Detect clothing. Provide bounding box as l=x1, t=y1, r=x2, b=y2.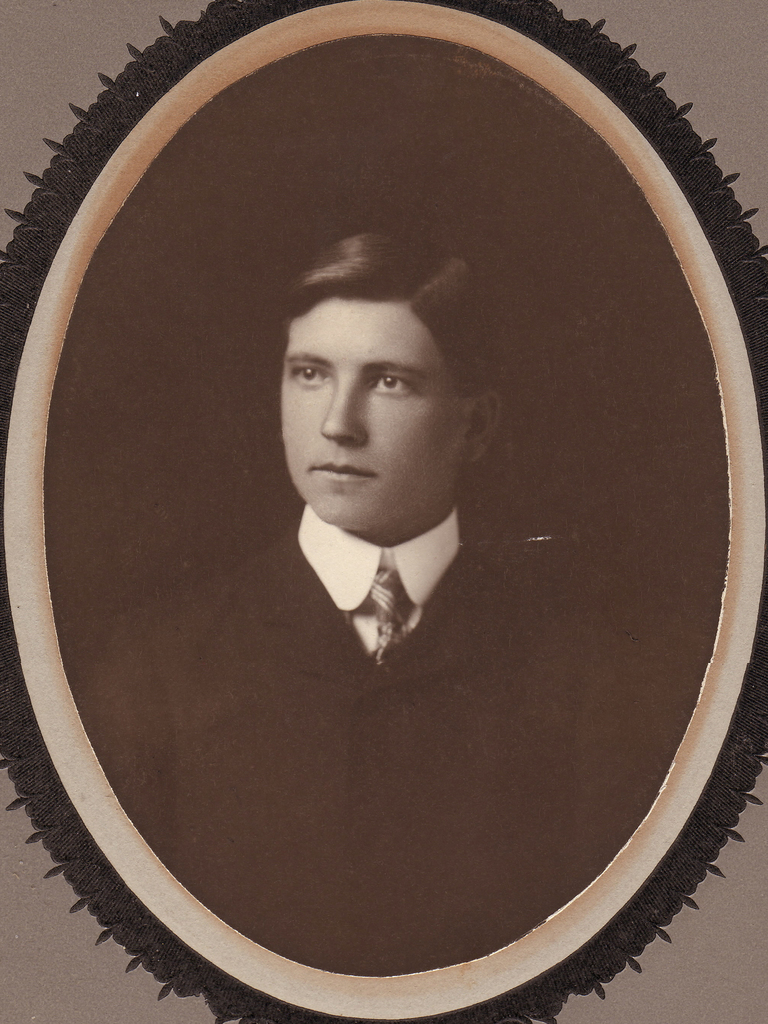
l=72, t=504, r=625, b=977.
